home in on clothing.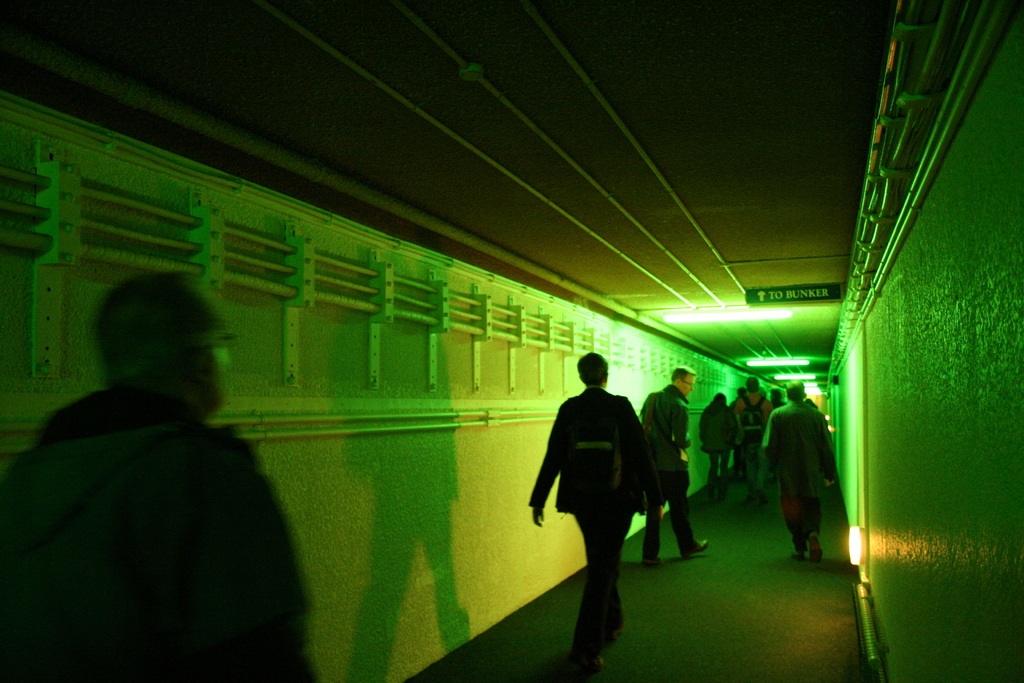
Homed in at <box>0,383,321,682</box>.
